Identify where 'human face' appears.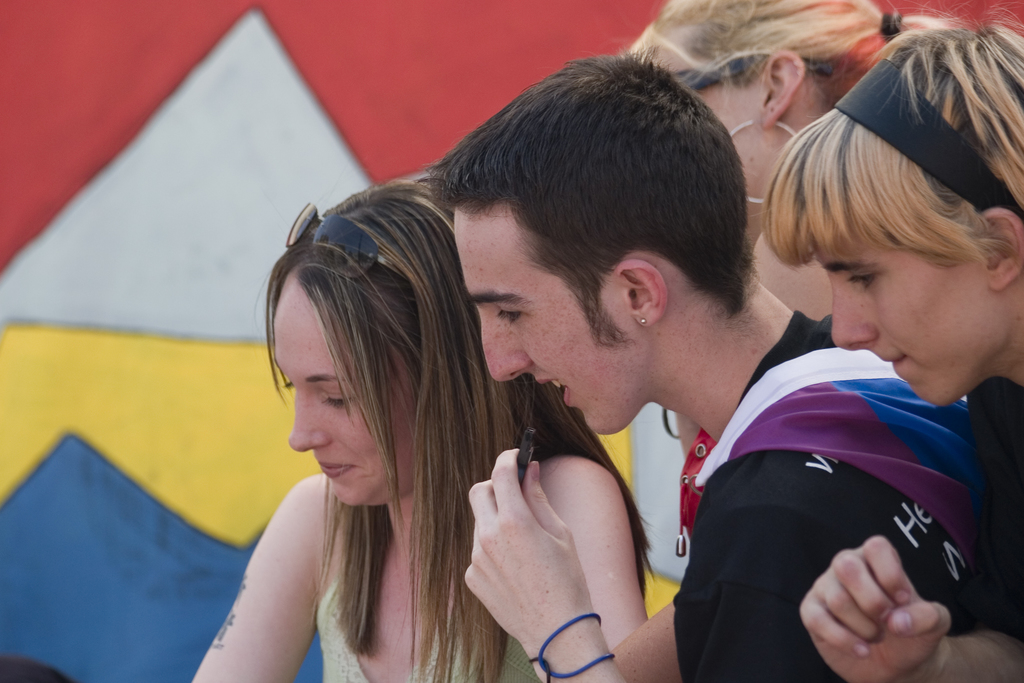
Appears at left=813, top=174, right=1001, bottom=414.
